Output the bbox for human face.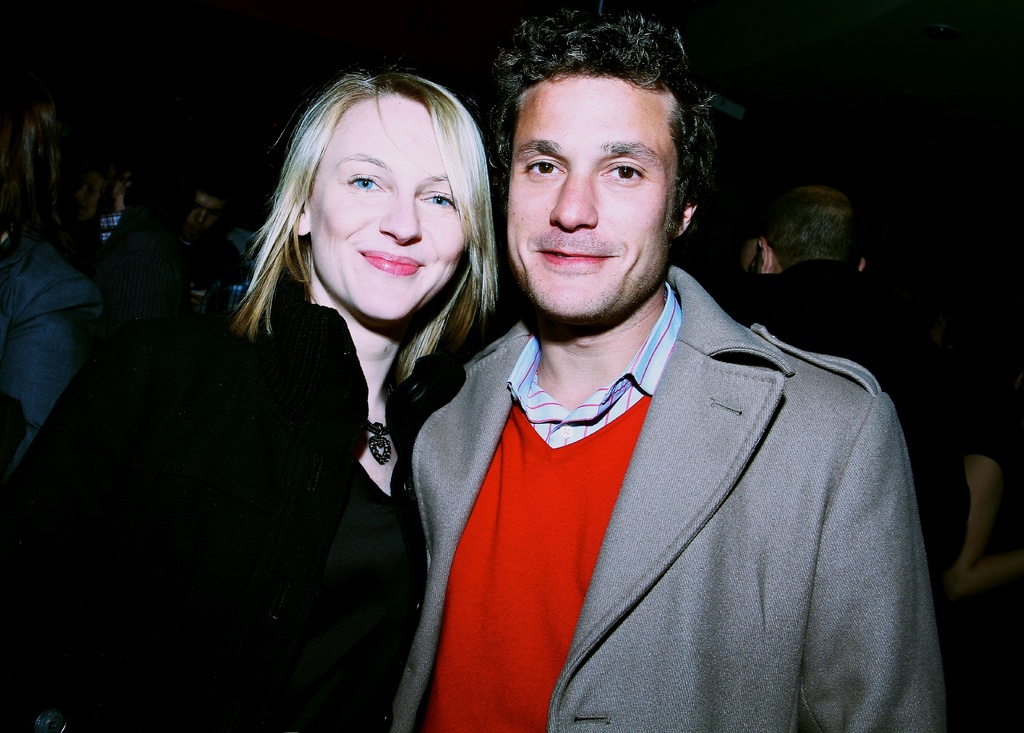
504 72 676 323.
